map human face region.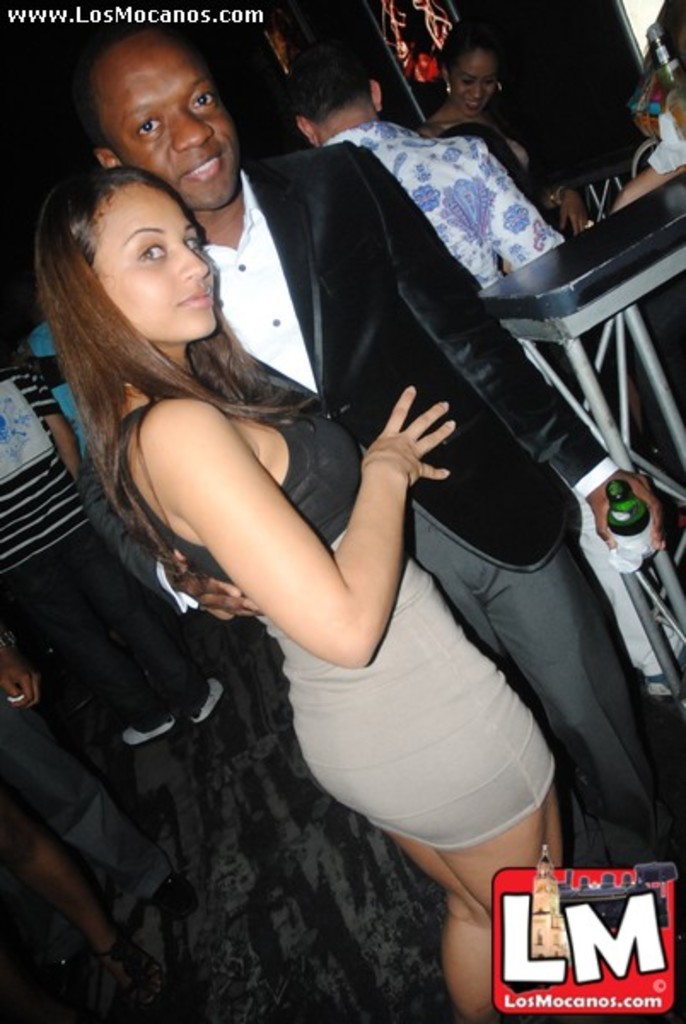
Mapped to bbox(456, 53, 491, 118).
